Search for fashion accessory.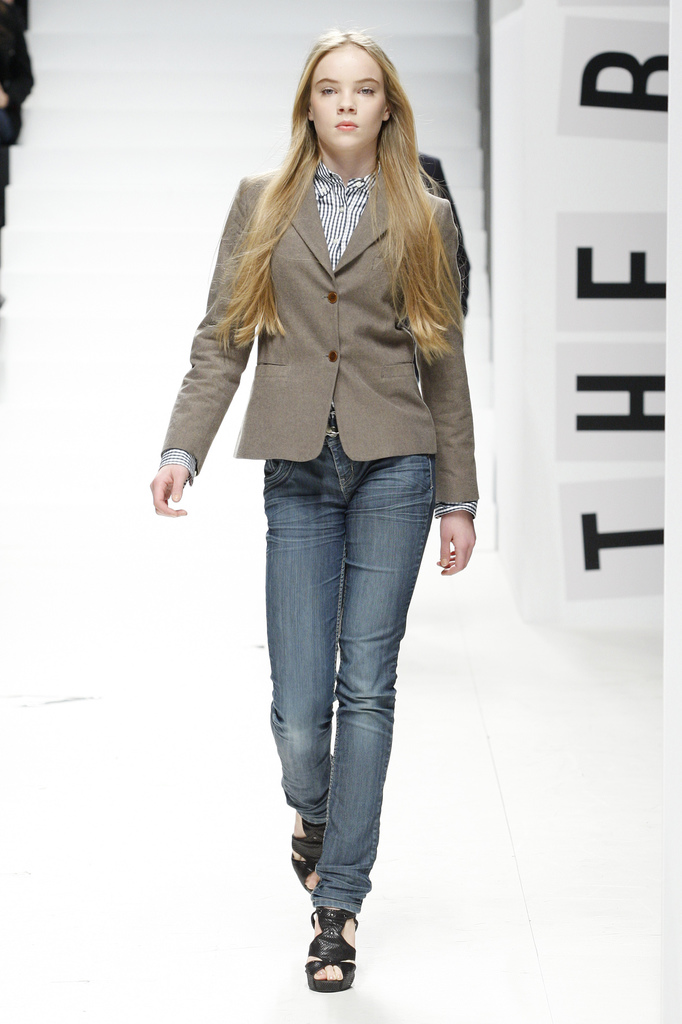
Found at <bbox>292, 813, 327, 895</bbox>.
